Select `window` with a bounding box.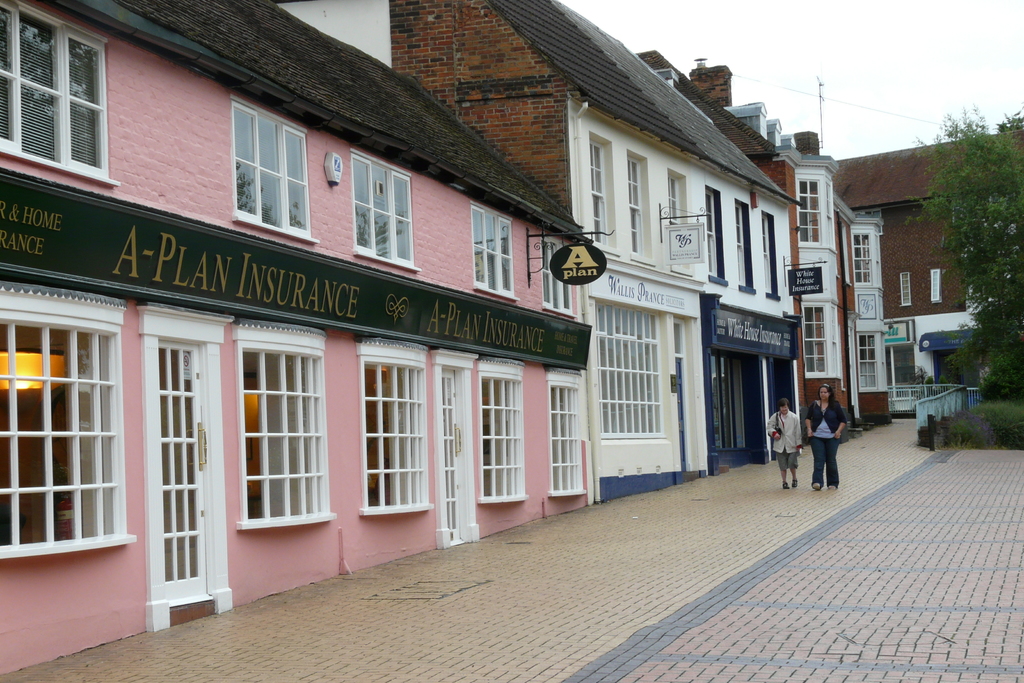
<region>354, 146, 420, 269</region>.
